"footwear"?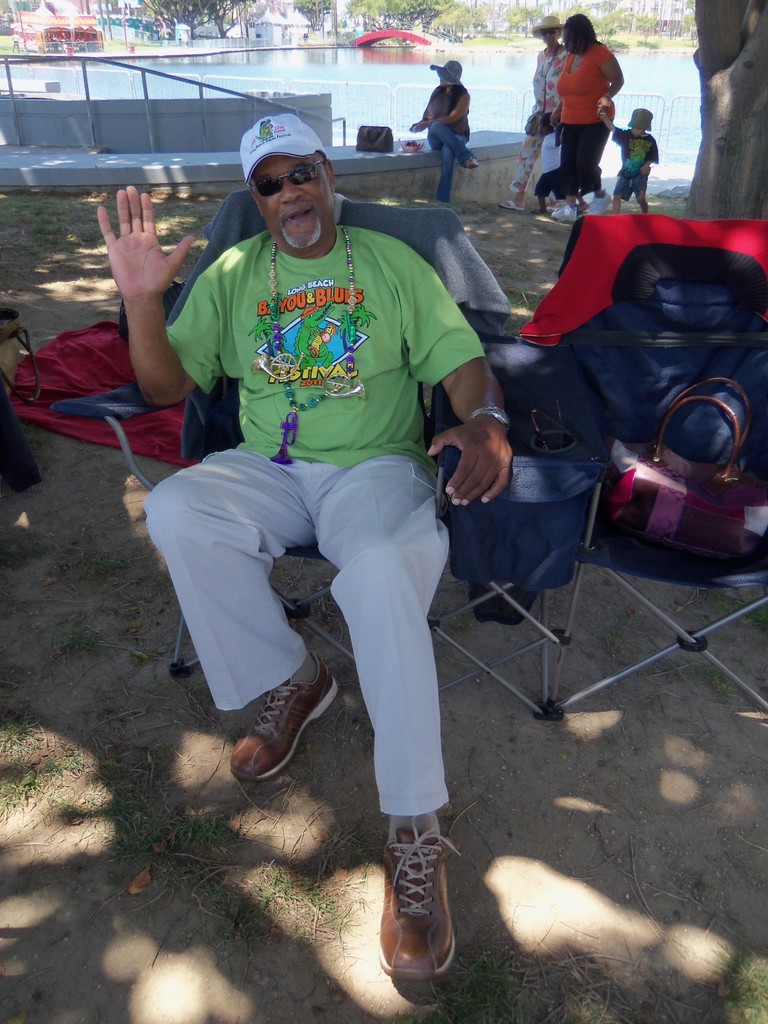
<box>230,652,342,790</box>
